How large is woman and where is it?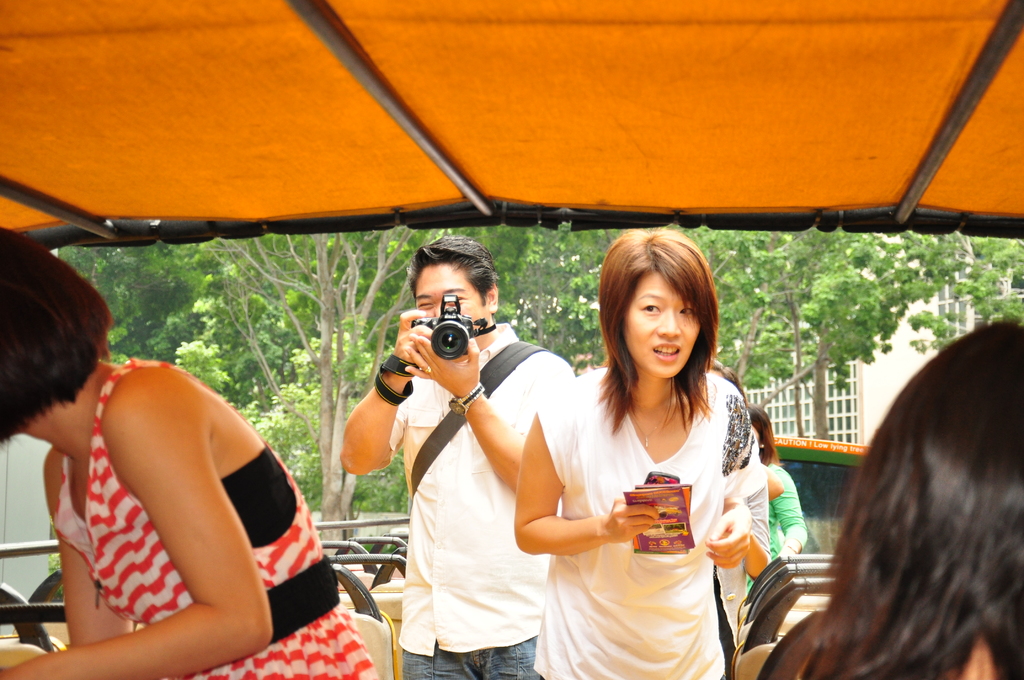
Bounding box: [510,251,796,675].
